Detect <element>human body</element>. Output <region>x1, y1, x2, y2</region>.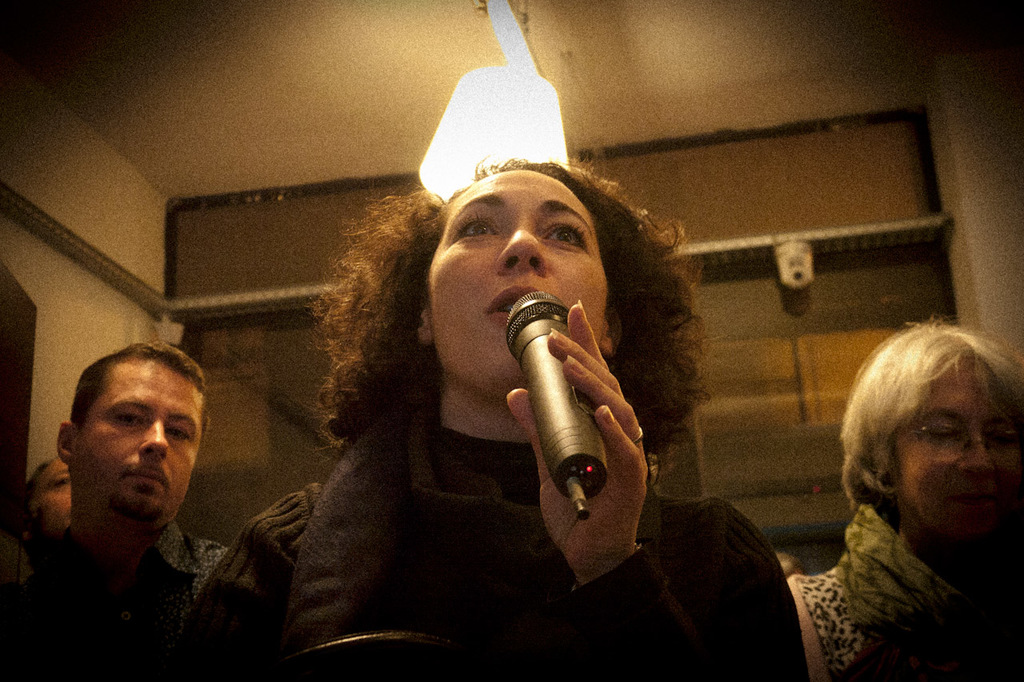
<region>784, 555, 1023, 671</region>.
